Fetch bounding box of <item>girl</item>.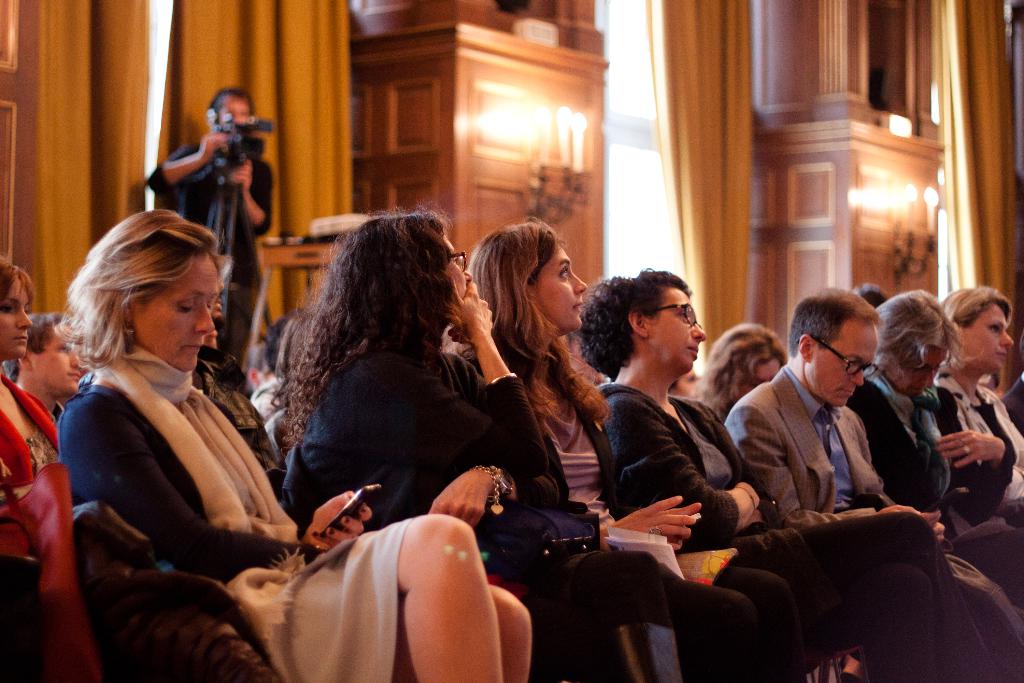
Bbox: <region>0, 251, 103, 682</region>.
